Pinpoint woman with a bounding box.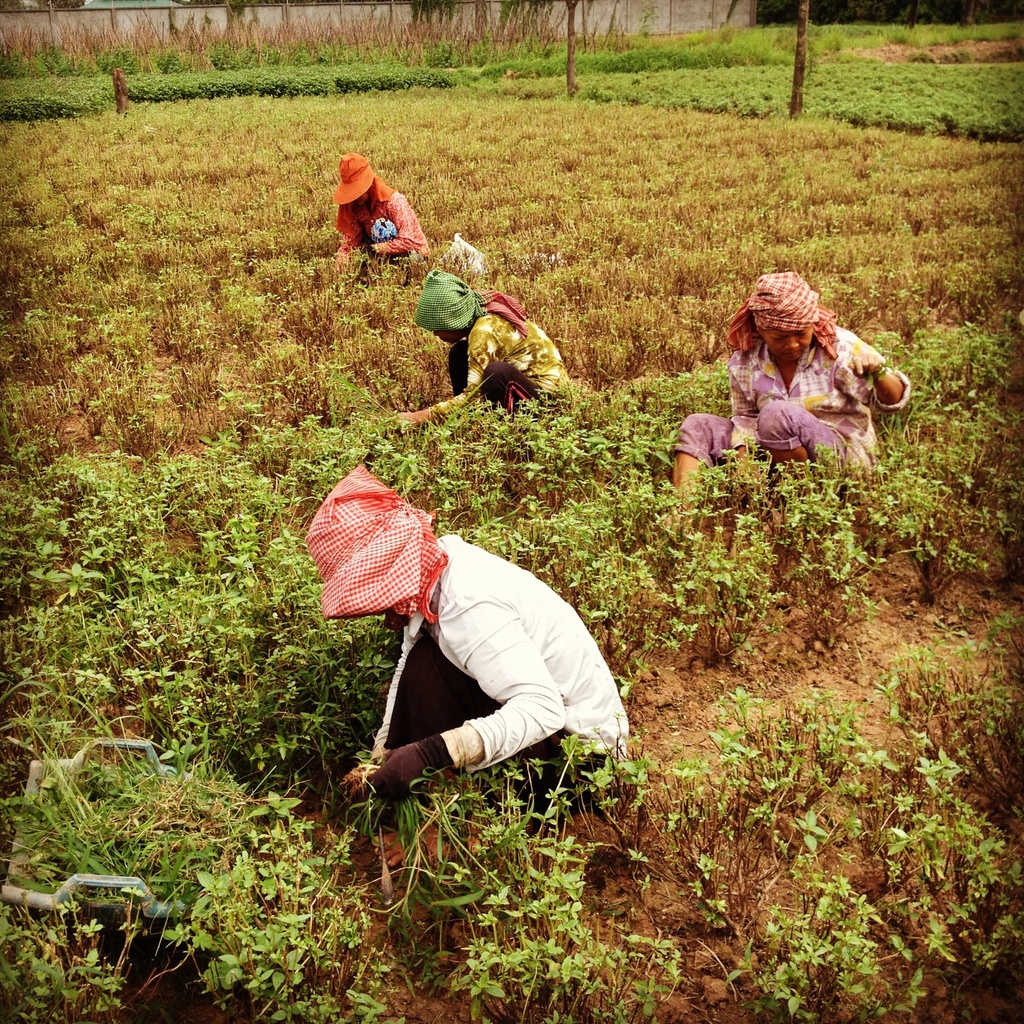
crop(392, 267, 575, 429).
